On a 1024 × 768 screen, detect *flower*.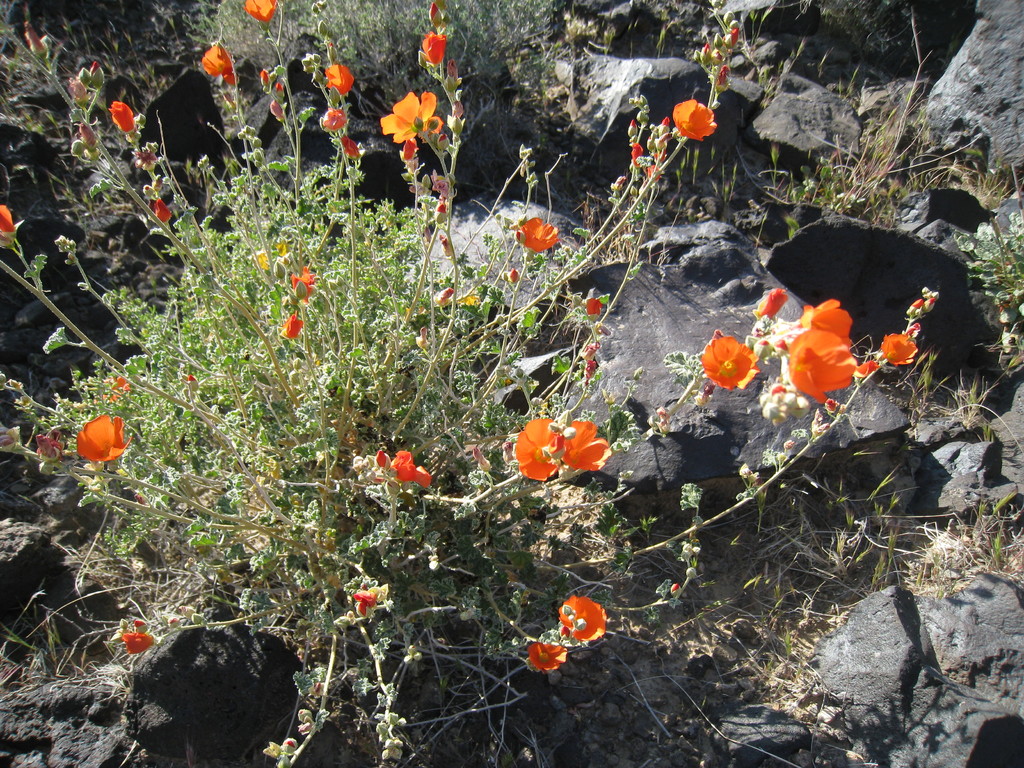
locate(288, 273, 313, 299).
